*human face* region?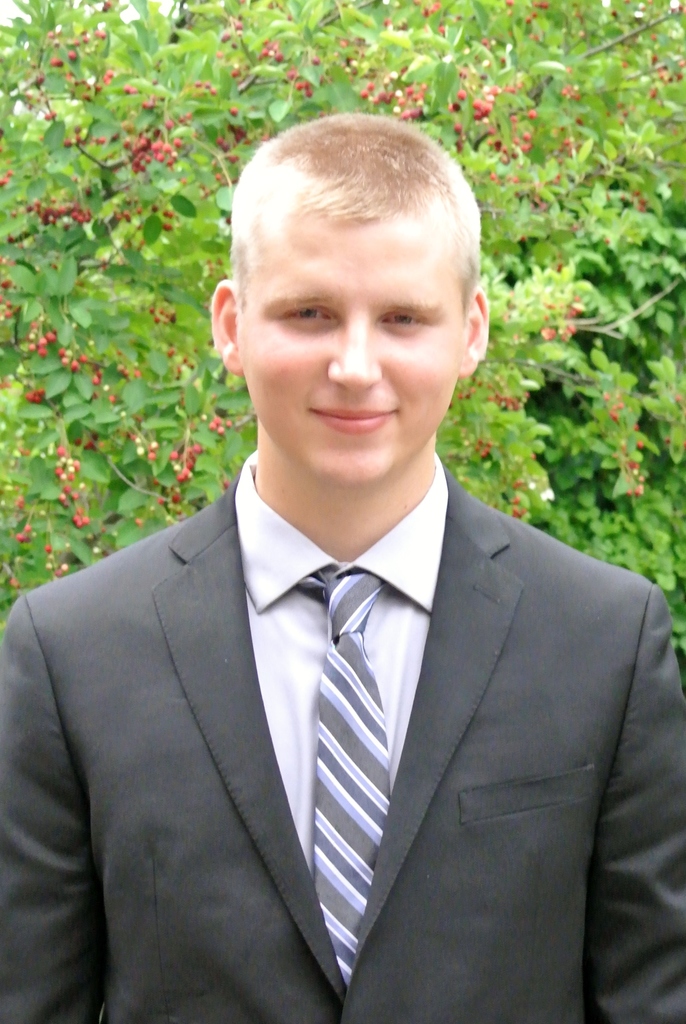
l=241, t=223, r=468, b=491
